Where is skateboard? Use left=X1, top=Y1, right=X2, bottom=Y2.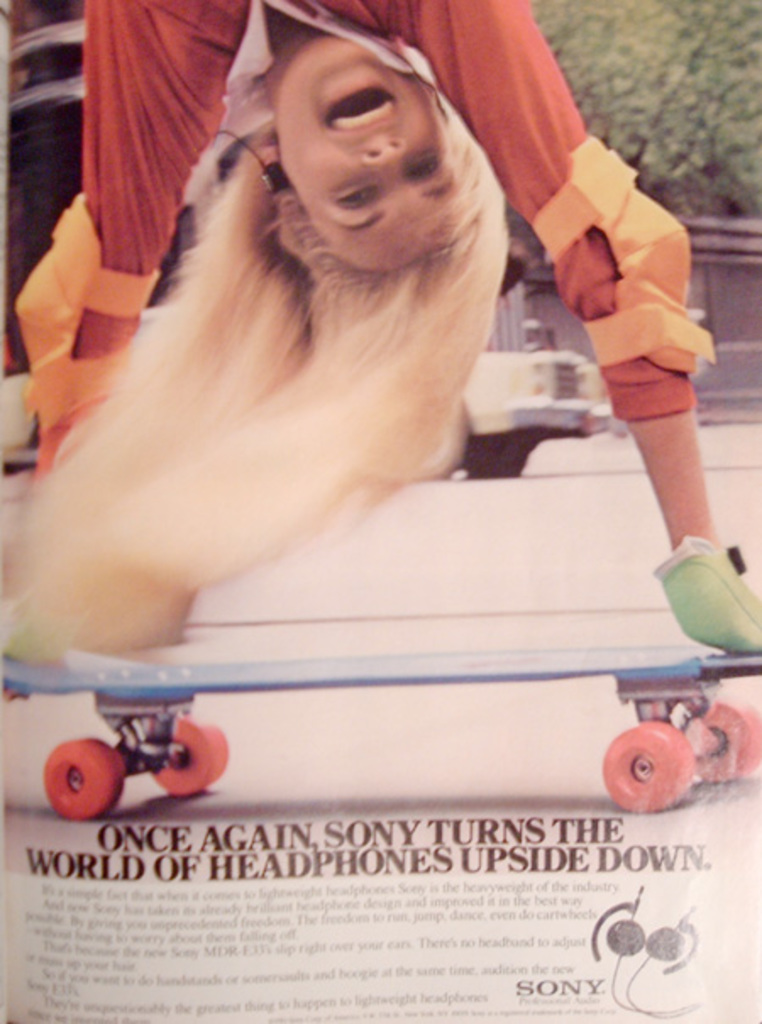
left=0, top=648, right=760, bottom=821.
